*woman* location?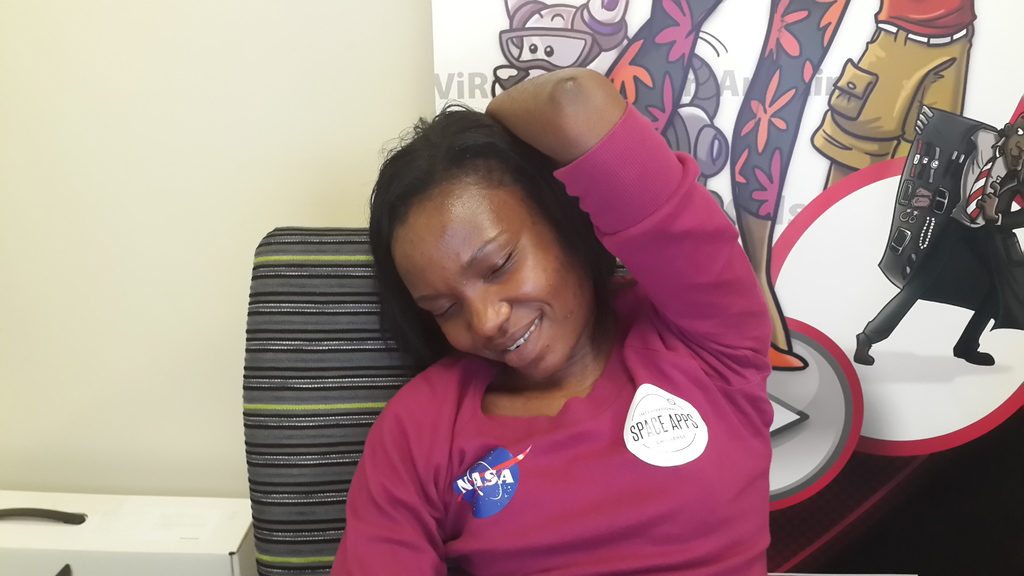
pyautogui.locateOnScreen(369, 28, 861, 561)
